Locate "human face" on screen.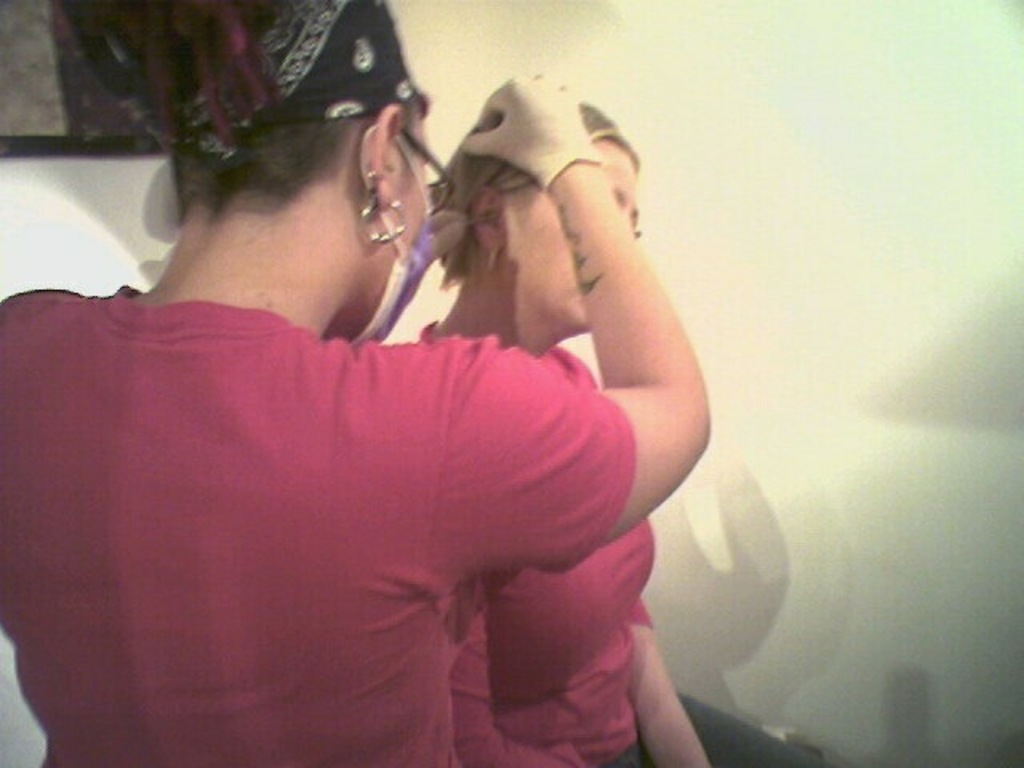
On screen at 366,114,435,347.
